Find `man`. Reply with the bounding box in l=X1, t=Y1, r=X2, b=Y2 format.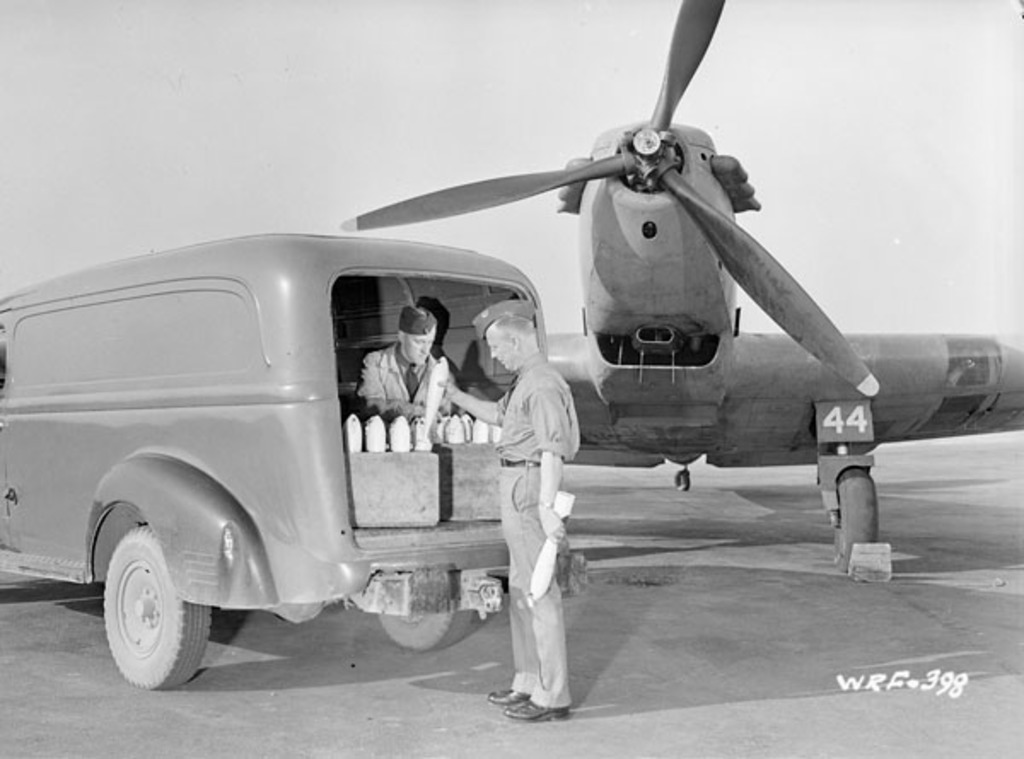
l=481, t=246, r=601, b=747.
